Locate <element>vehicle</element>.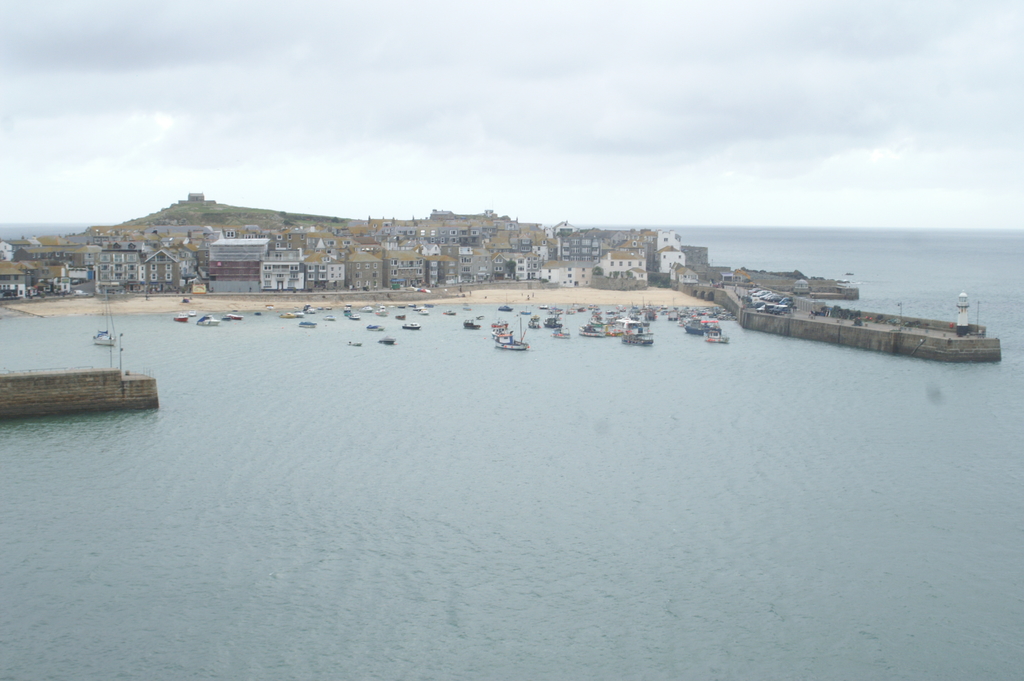
Bounding box: locate(344, 315, 360, 322).
